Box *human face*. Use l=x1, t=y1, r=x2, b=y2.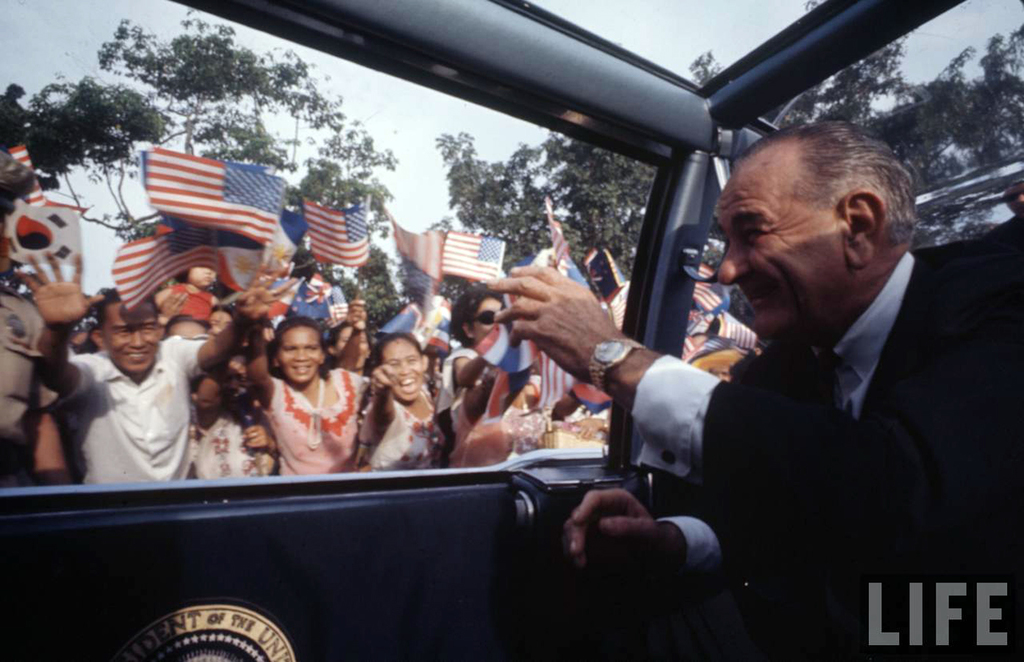
l=99, t=303, r=162, b=376.
